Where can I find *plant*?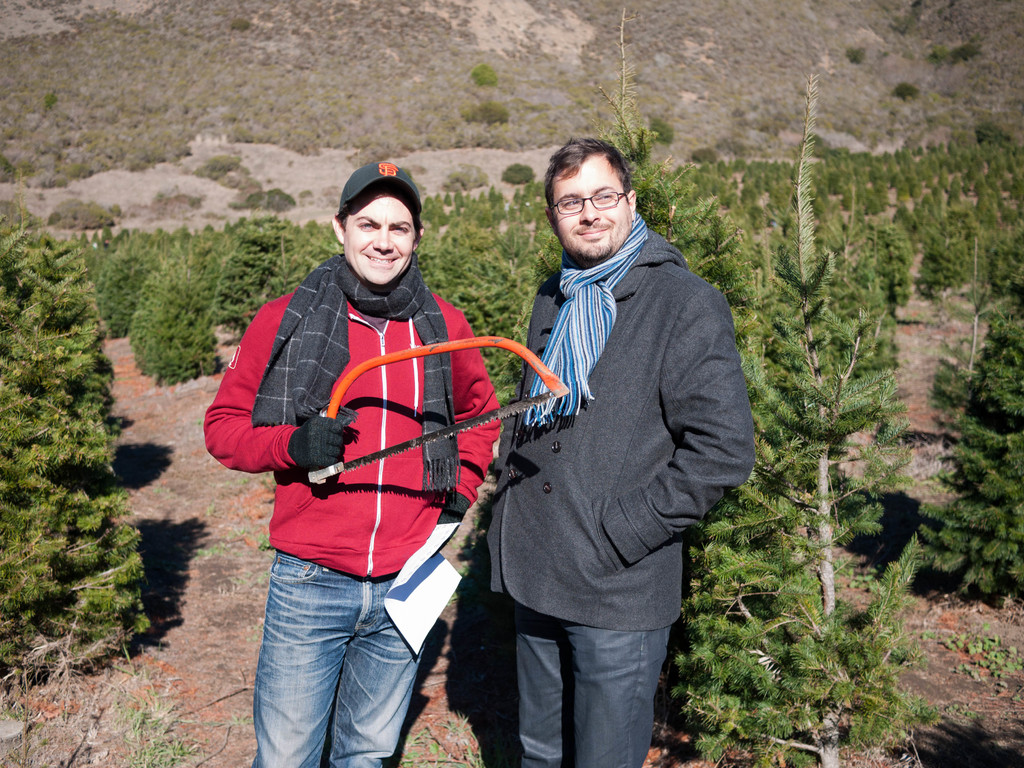
You can find it at Rect(890, 79, 918, 97).
